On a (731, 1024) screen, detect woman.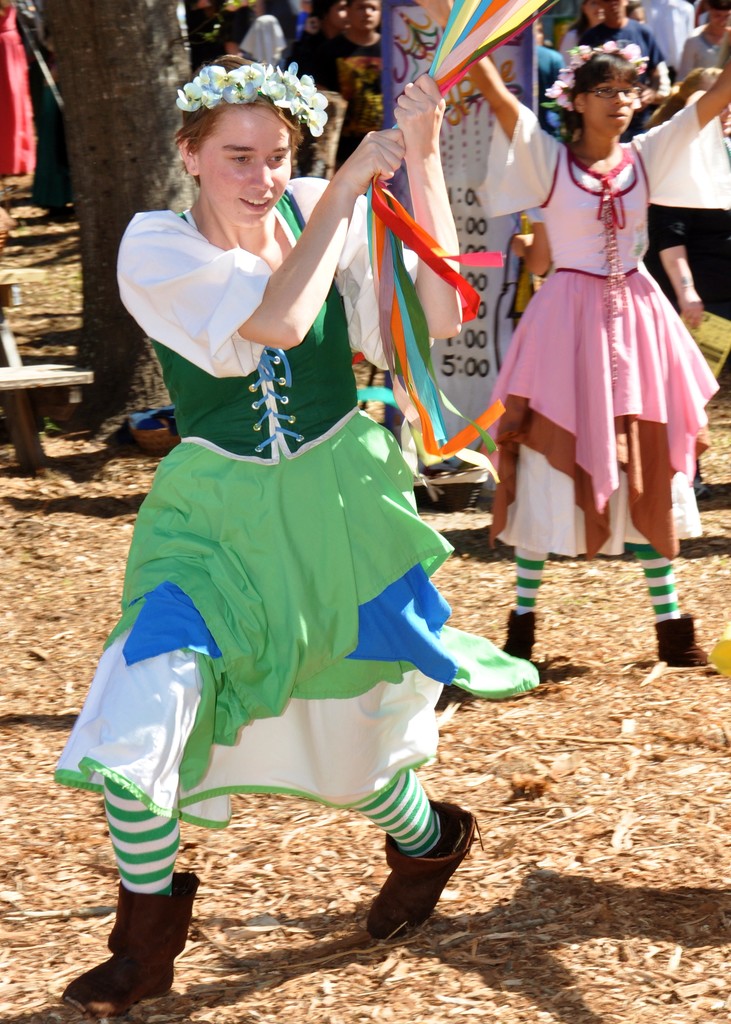
pyautogui.locateOnScreen(643, 64, 730, 510).
